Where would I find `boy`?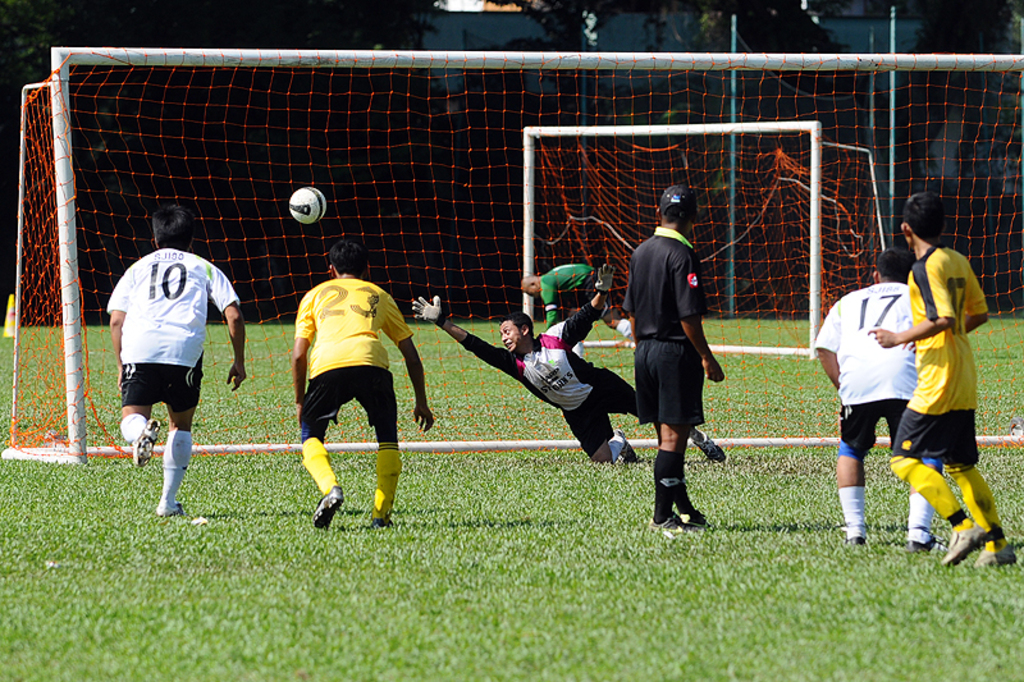
At Rect(813, 243, 937, 548).
